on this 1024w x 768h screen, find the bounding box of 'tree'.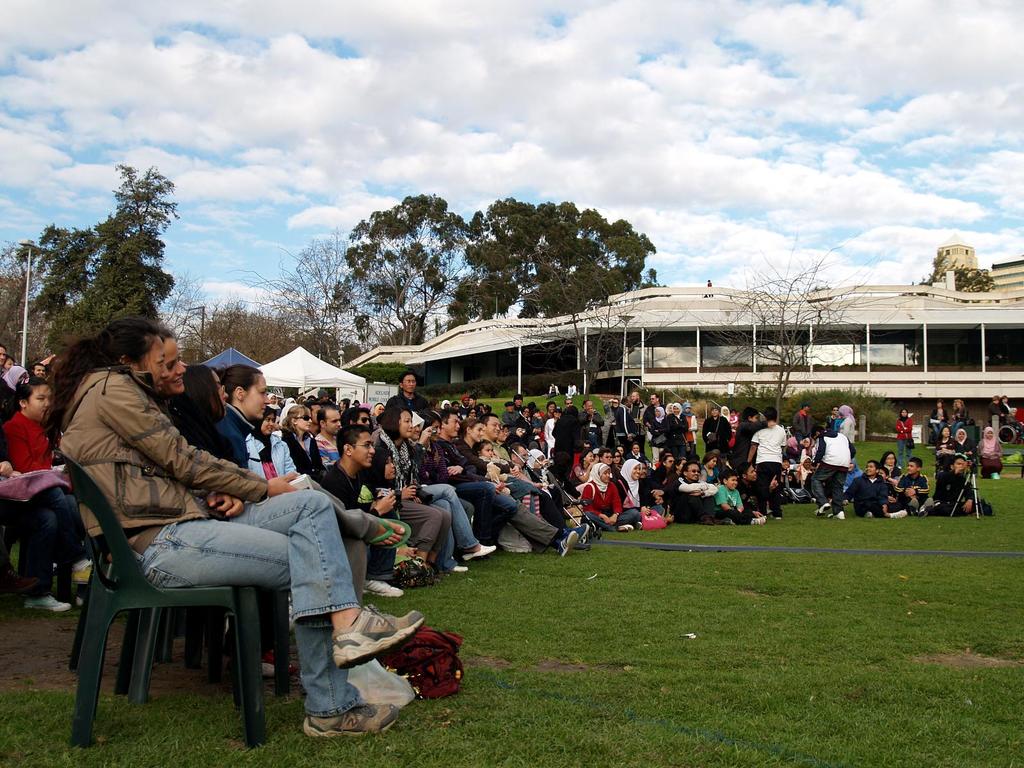
Bounding box: pyautogui.locateOnScreen(915, 248, 995, 294).
